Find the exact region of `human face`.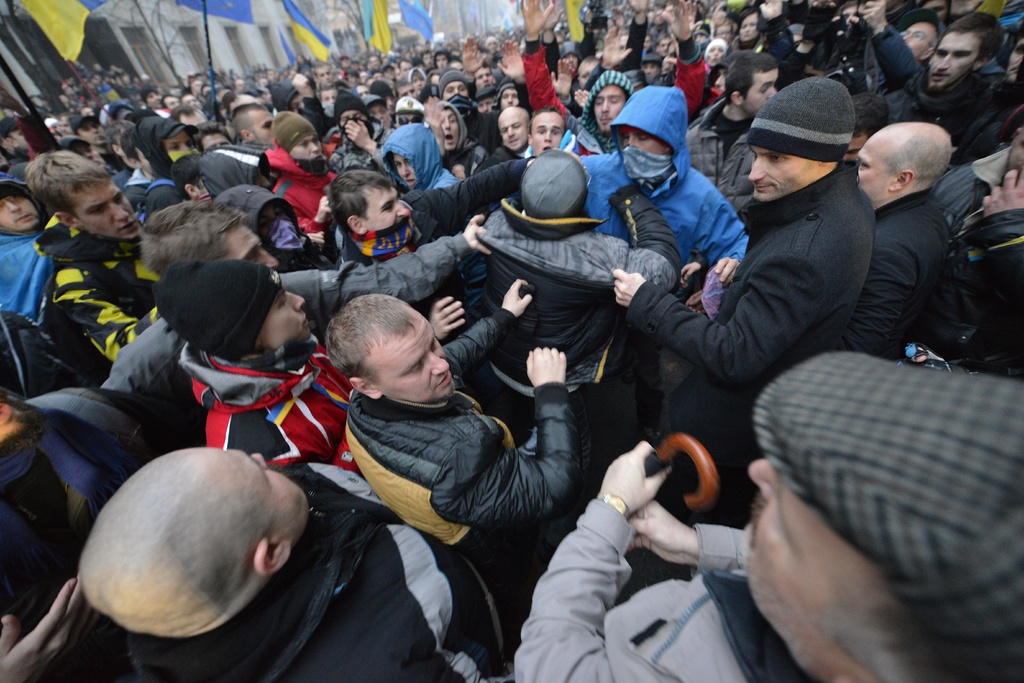
Exact region: (x1=504, y1=89, x2=521, y2=106).
